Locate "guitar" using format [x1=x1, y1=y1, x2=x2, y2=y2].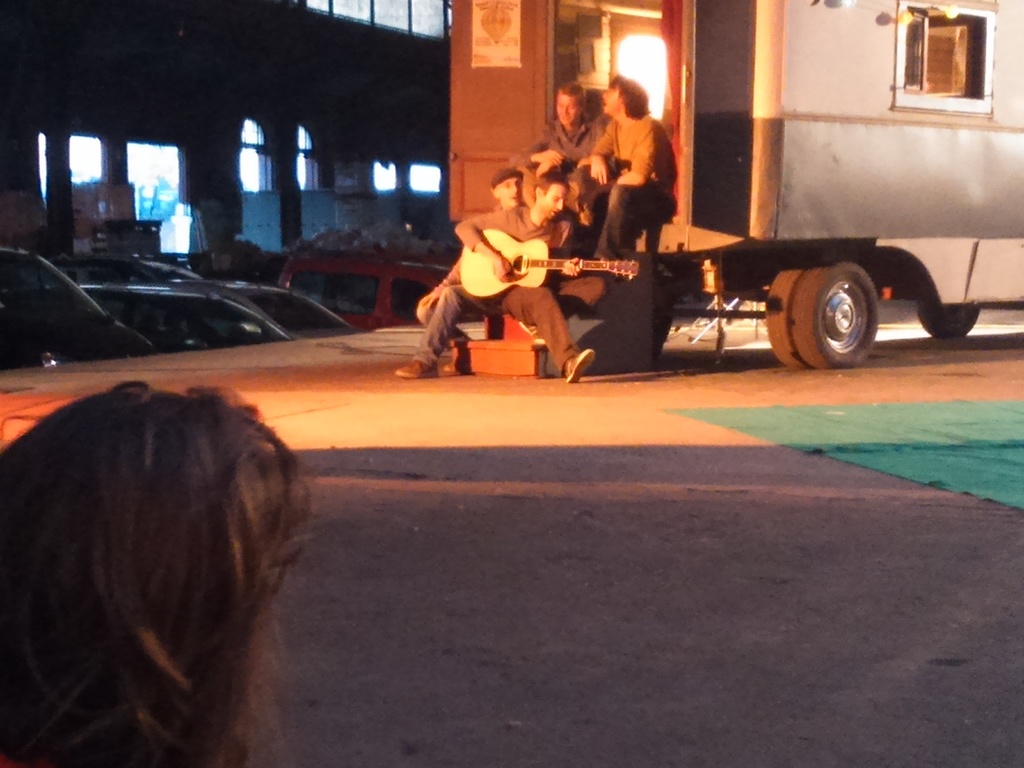
[x1=456, y1=230, x2=642, y2=299].
